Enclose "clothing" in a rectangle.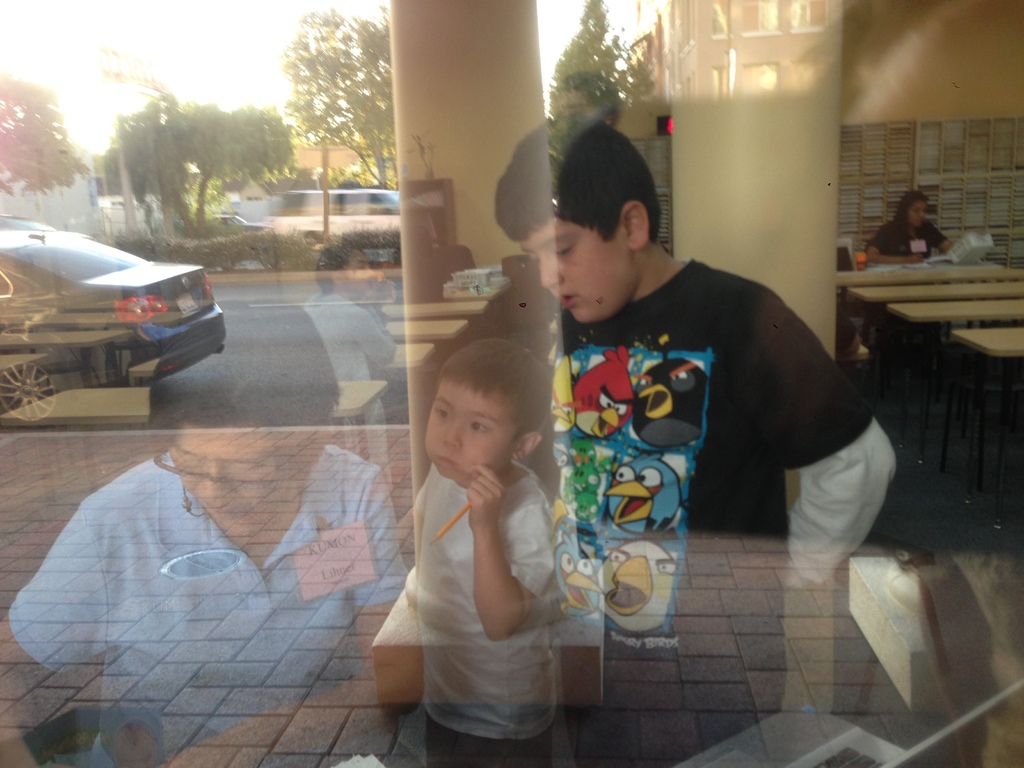
box=[412, 457, 556, 767].
